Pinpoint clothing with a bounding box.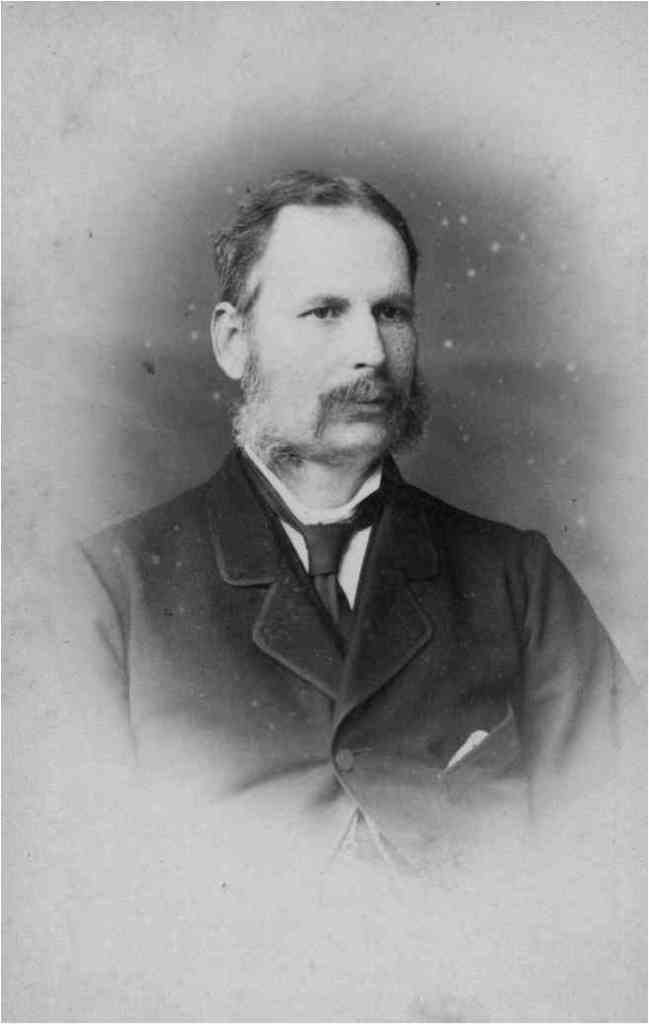
120,440,628,853.
